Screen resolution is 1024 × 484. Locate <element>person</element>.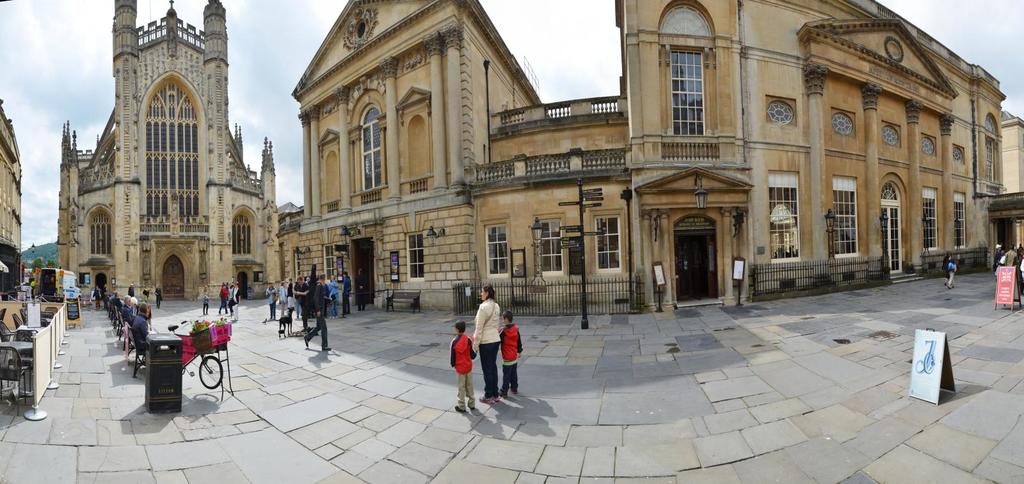
(200, 286, 207, 315).
